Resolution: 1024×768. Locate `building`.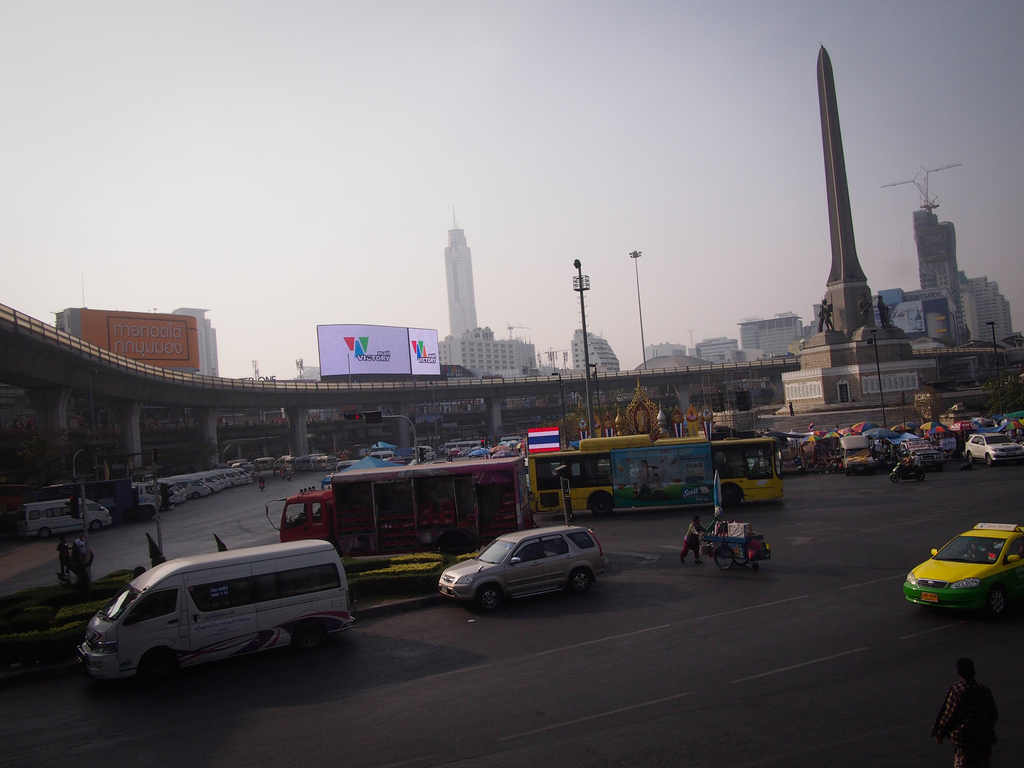
<box>54,286,198,376</box>.
